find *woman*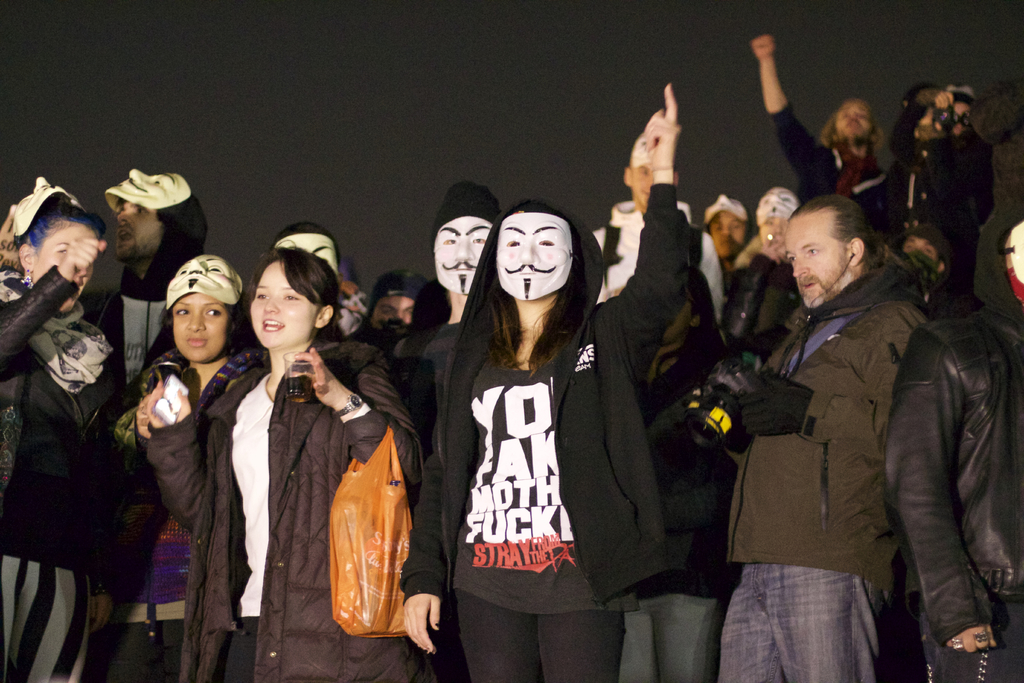
<region>0, 176, 122, 682</region>
